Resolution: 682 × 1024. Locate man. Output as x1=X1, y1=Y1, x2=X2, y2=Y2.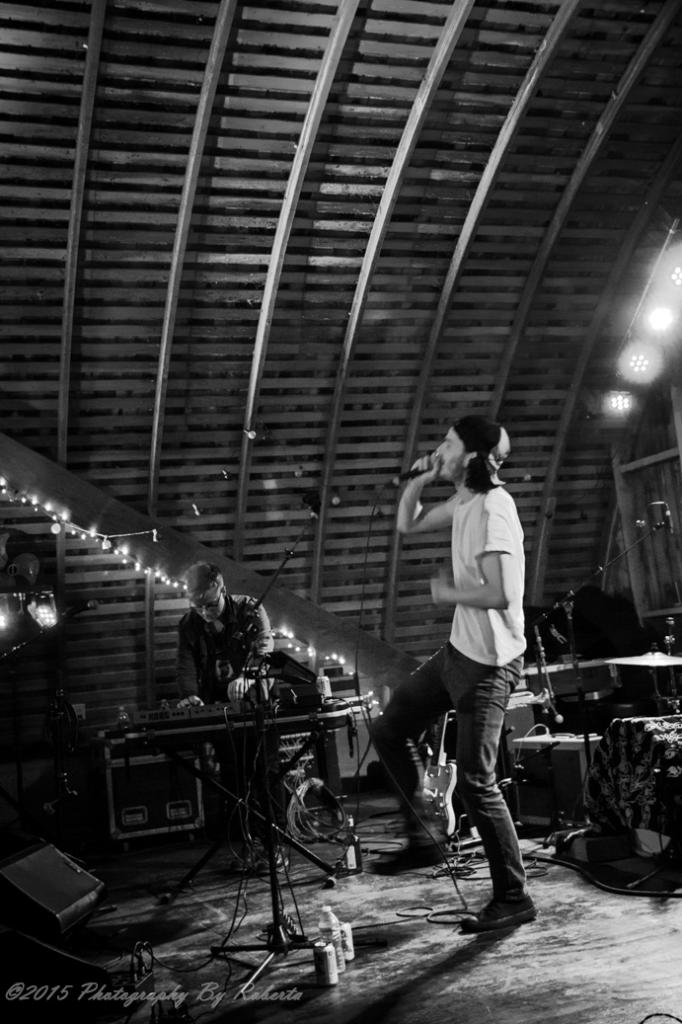
x1=177, y1=561, x2=289, y2=877.
